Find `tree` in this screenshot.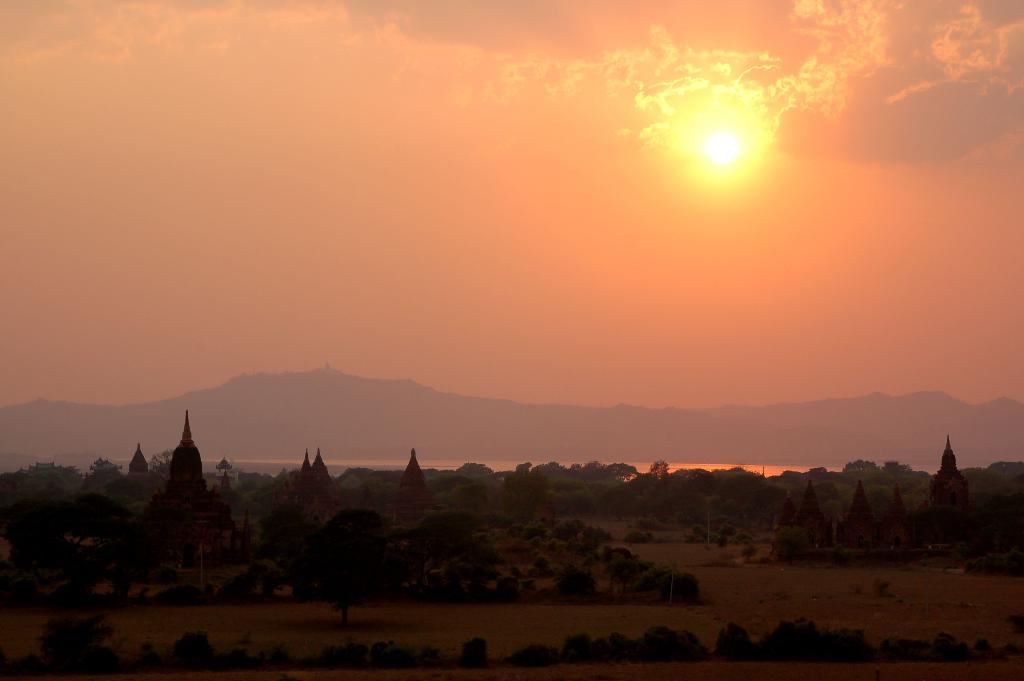
The bounding box for `tree` is rect(29, 602, 116, 680).
